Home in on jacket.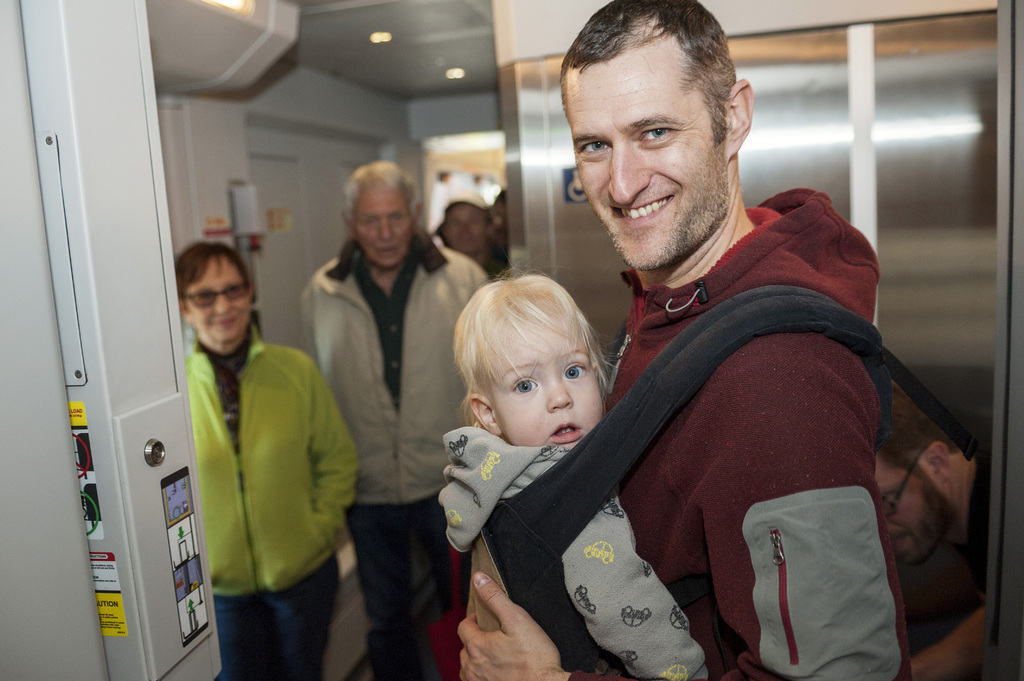
Homed in at region(294, 225, 495, 508).
